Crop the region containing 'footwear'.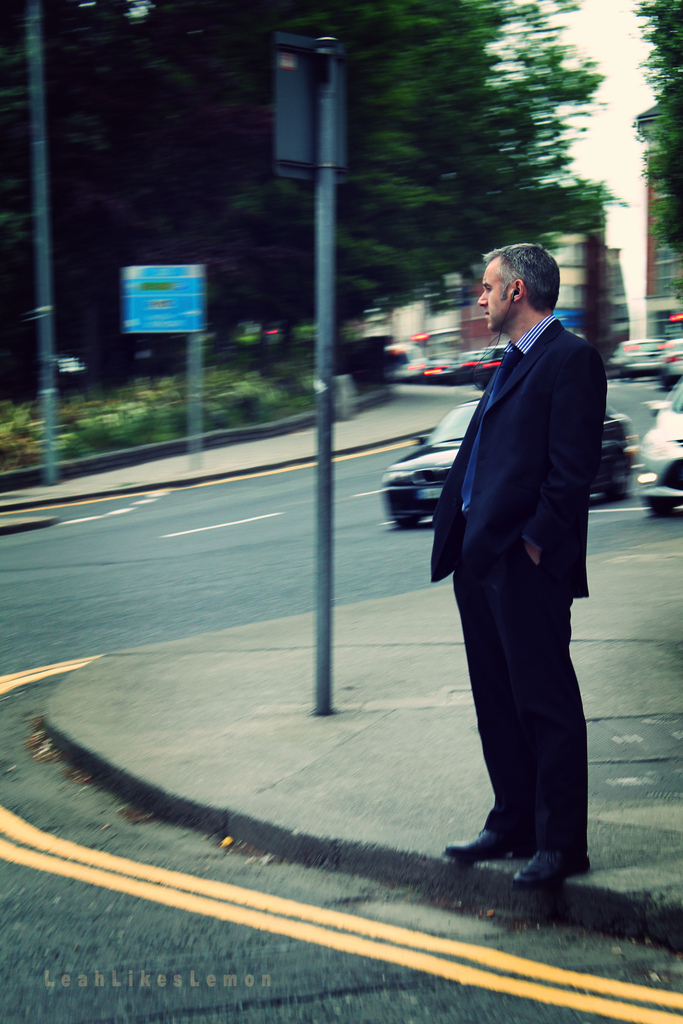
Crop region: {"left": 440, "top": 830, "right": 526, "bottom": 867}.
